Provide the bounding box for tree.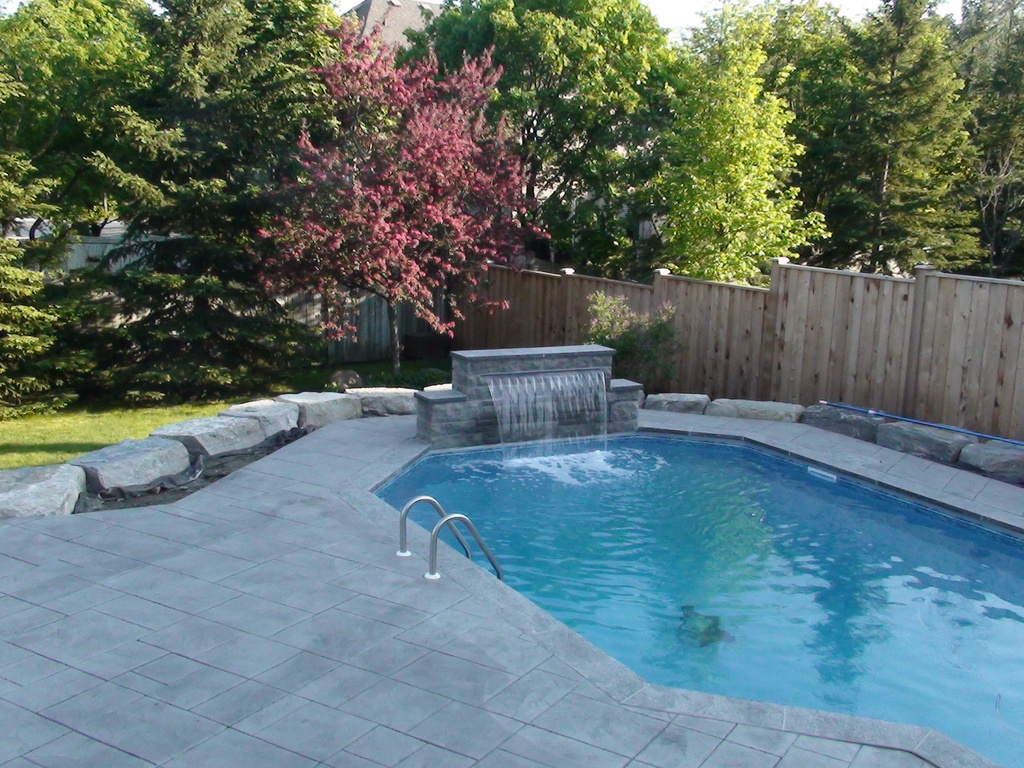
[248, 13, 556, 385].
